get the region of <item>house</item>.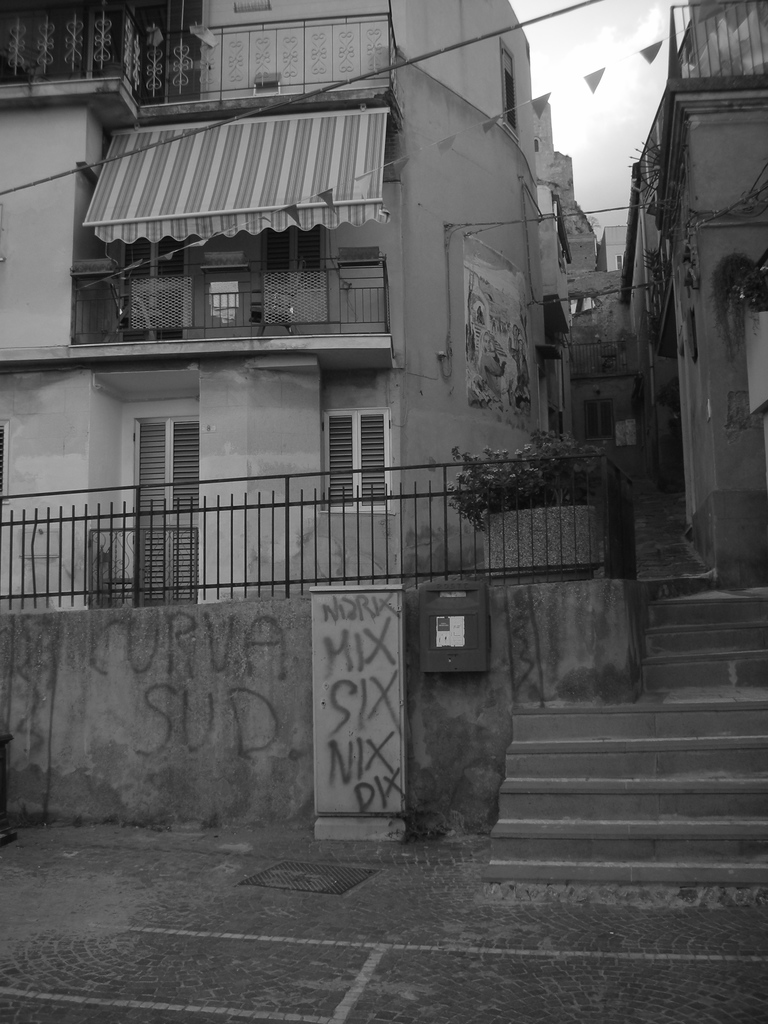
l=30, t=10, r=680, b=860.
